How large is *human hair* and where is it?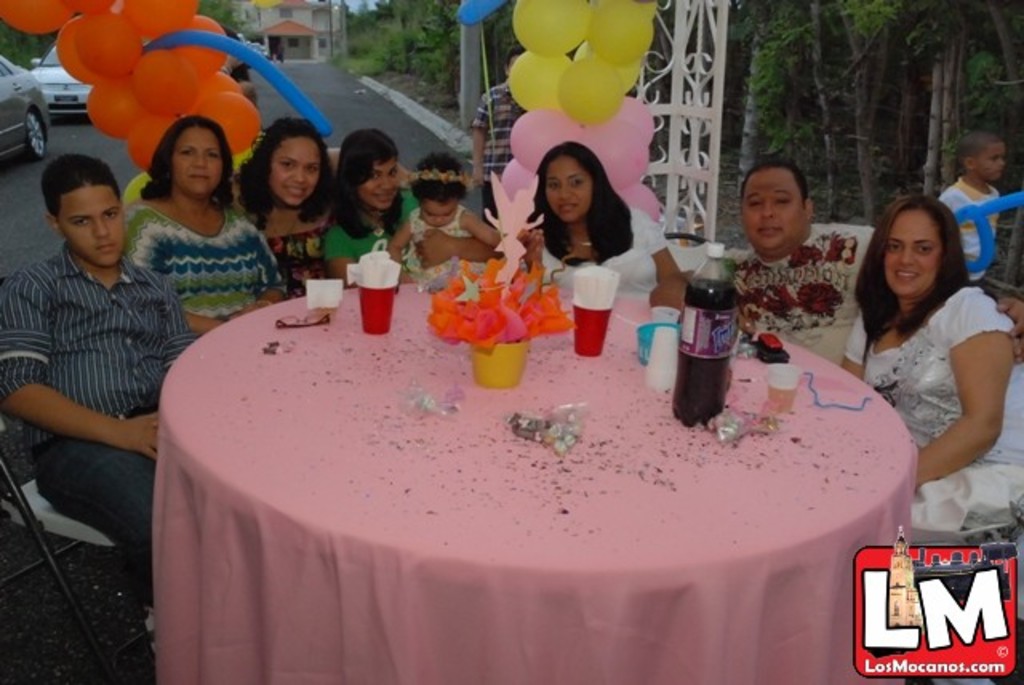
Bounding box: {"x1": 134, "y1": 123, "x2": 248, "y2": 206}.
